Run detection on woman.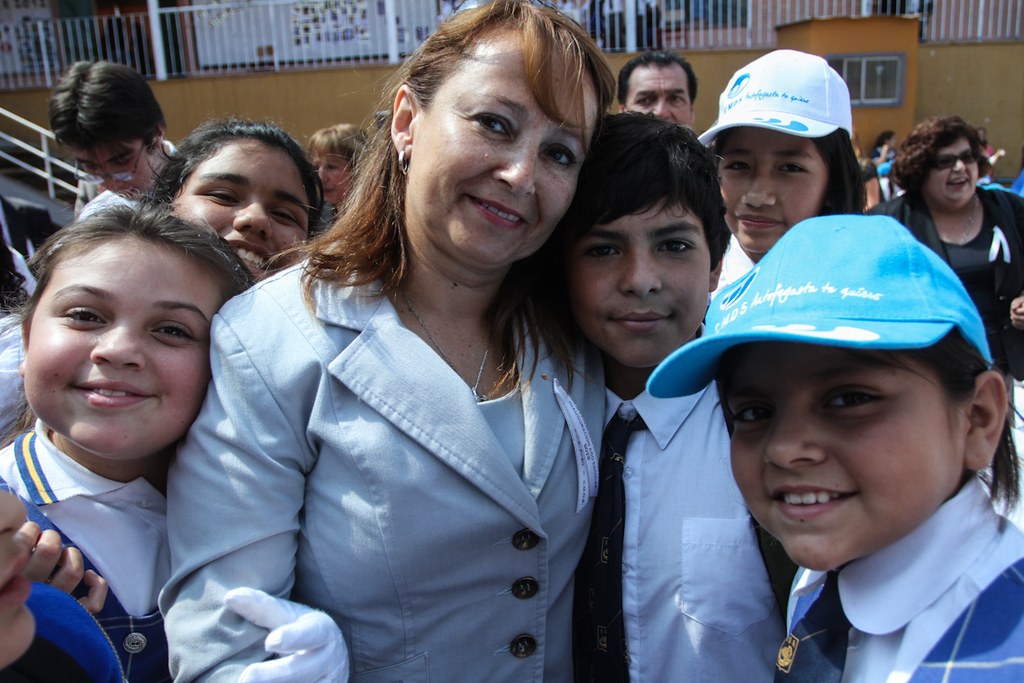
Result: 699,51,863,294.
